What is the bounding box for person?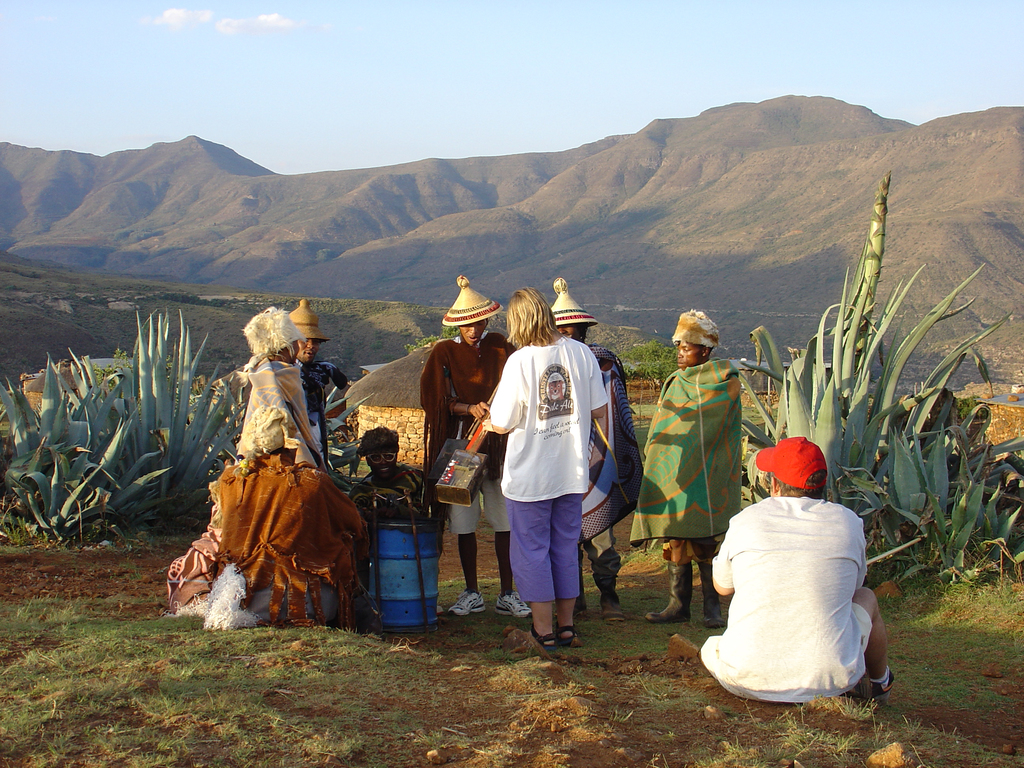
<bbox>287, 296, 353, 471</bbox>.
